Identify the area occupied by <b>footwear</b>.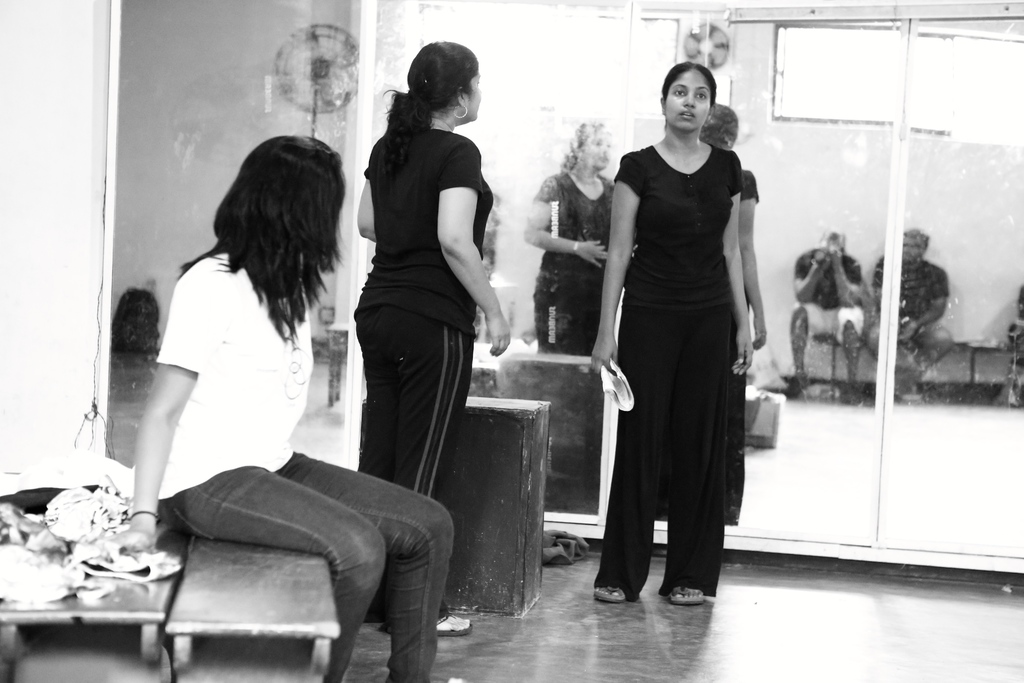
Area: select_region(668, 588, 706, 607).
